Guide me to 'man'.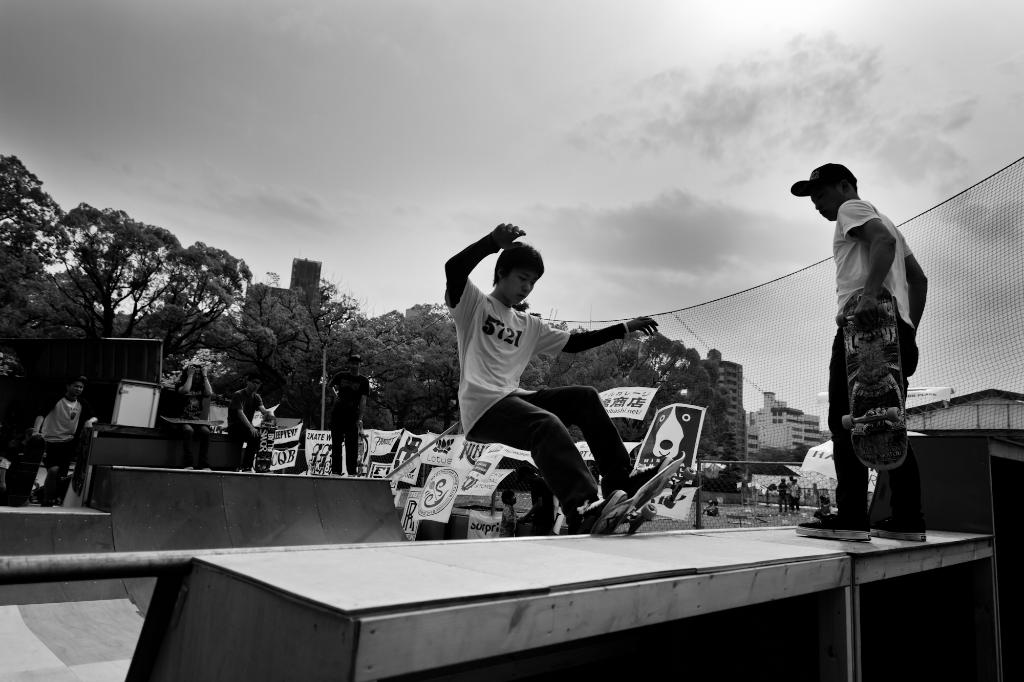
Guidance: 442 223 673 534.
